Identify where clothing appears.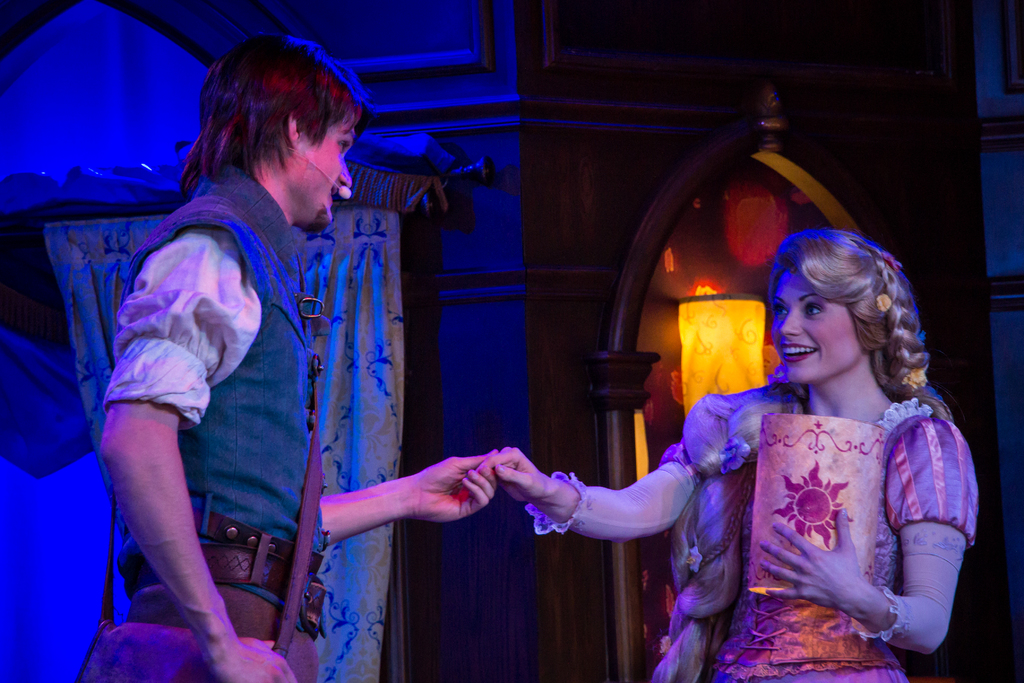
Appears at detection(106, 139, 346, 682).
